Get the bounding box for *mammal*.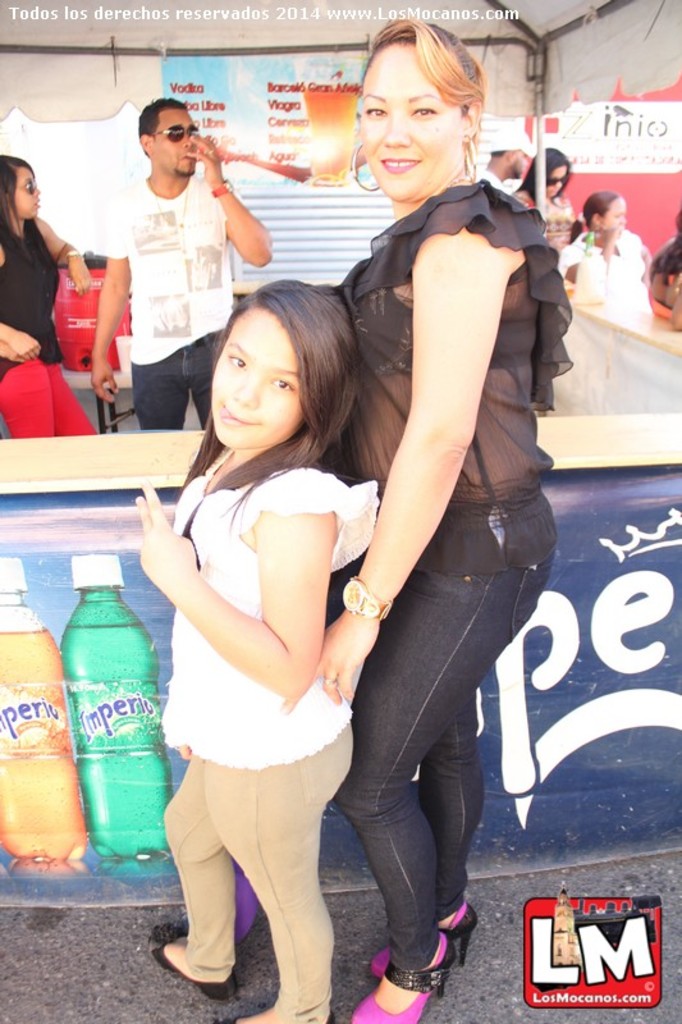
527,141,573,250.
